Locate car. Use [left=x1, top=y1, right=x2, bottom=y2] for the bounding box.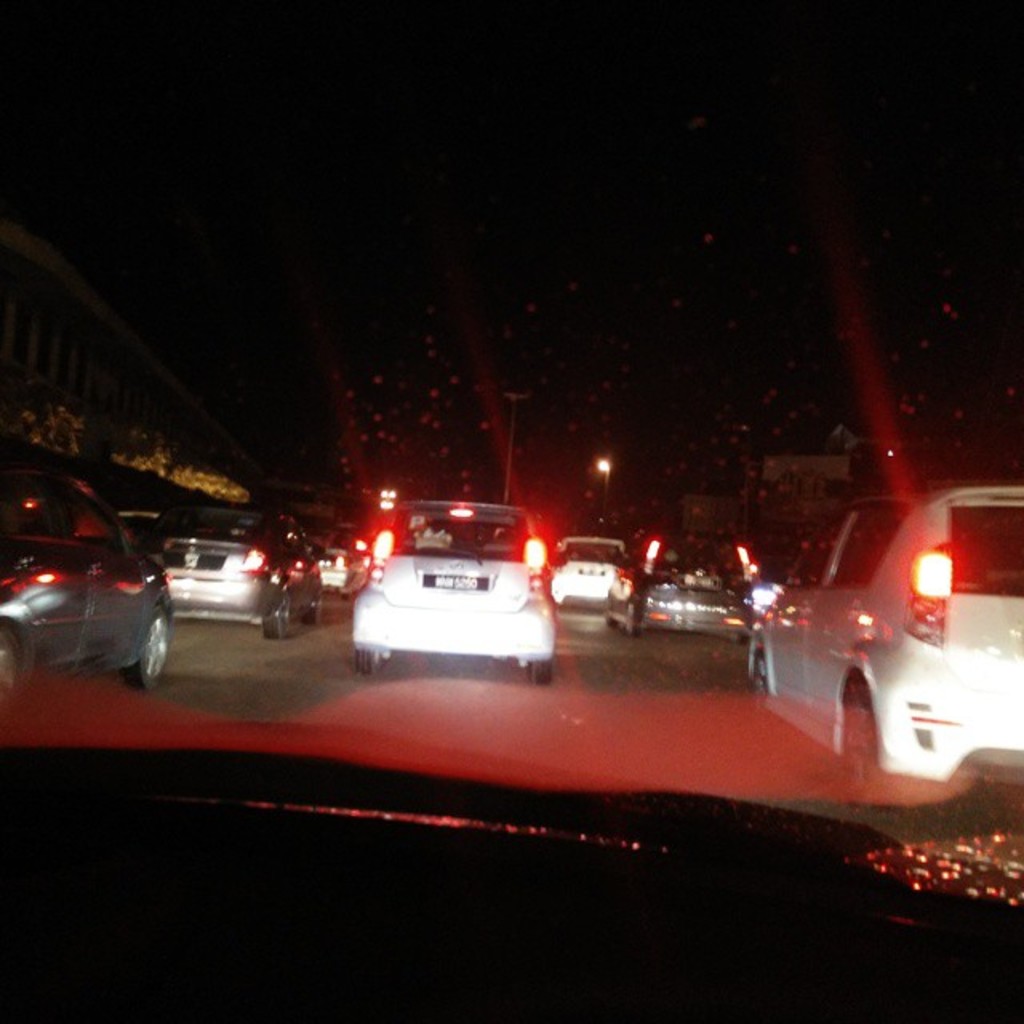
[left=342, top=499, right=571, bottom=683].
